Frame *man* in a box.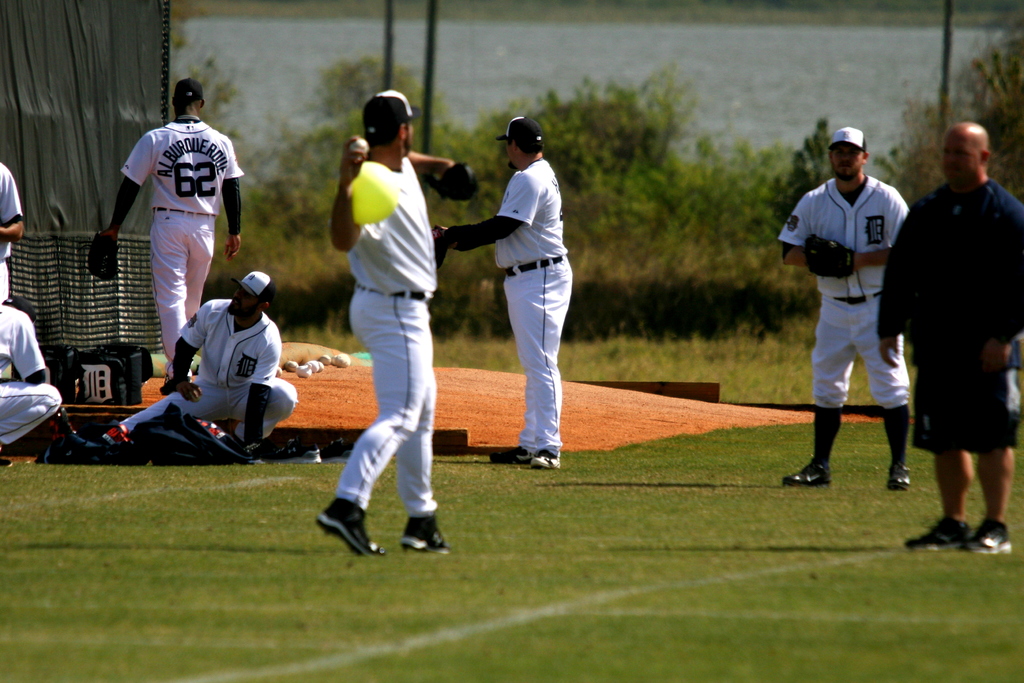
box=[102, 270, 294, 463].
